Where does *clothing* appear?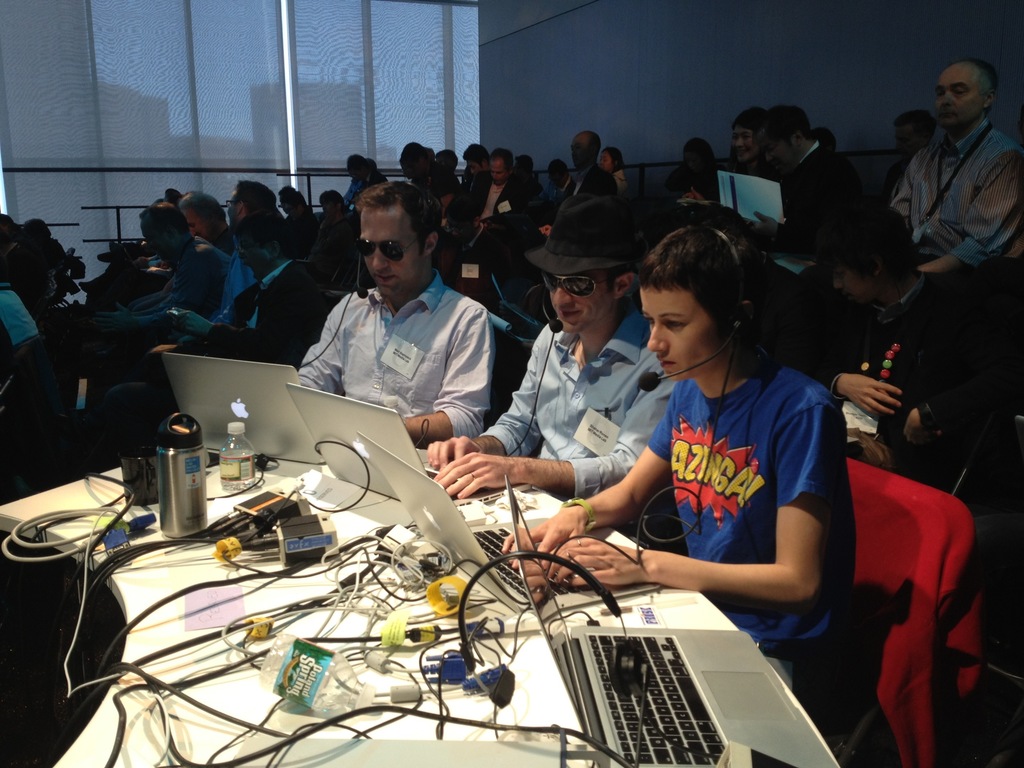
Appears at select_region(682, 168, 723, 204).
